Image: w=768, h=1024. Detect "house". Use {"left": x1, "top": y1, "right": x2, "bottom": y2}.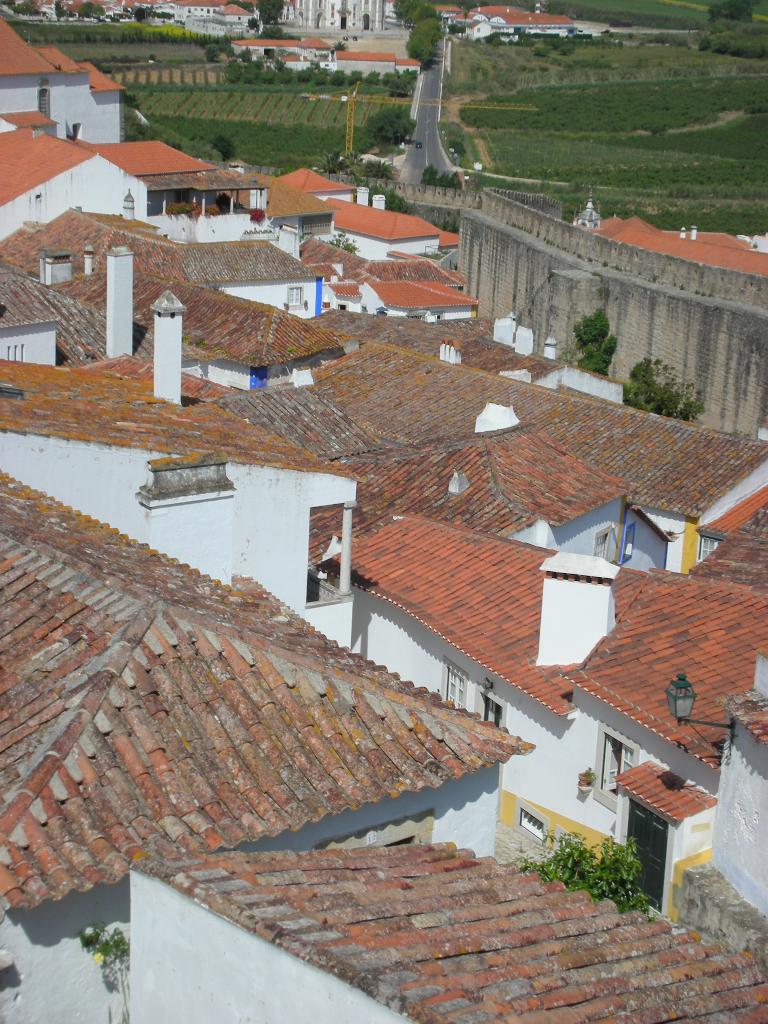
{"left": 0, "top": 106, "right": 56, "bottom": 132}.
